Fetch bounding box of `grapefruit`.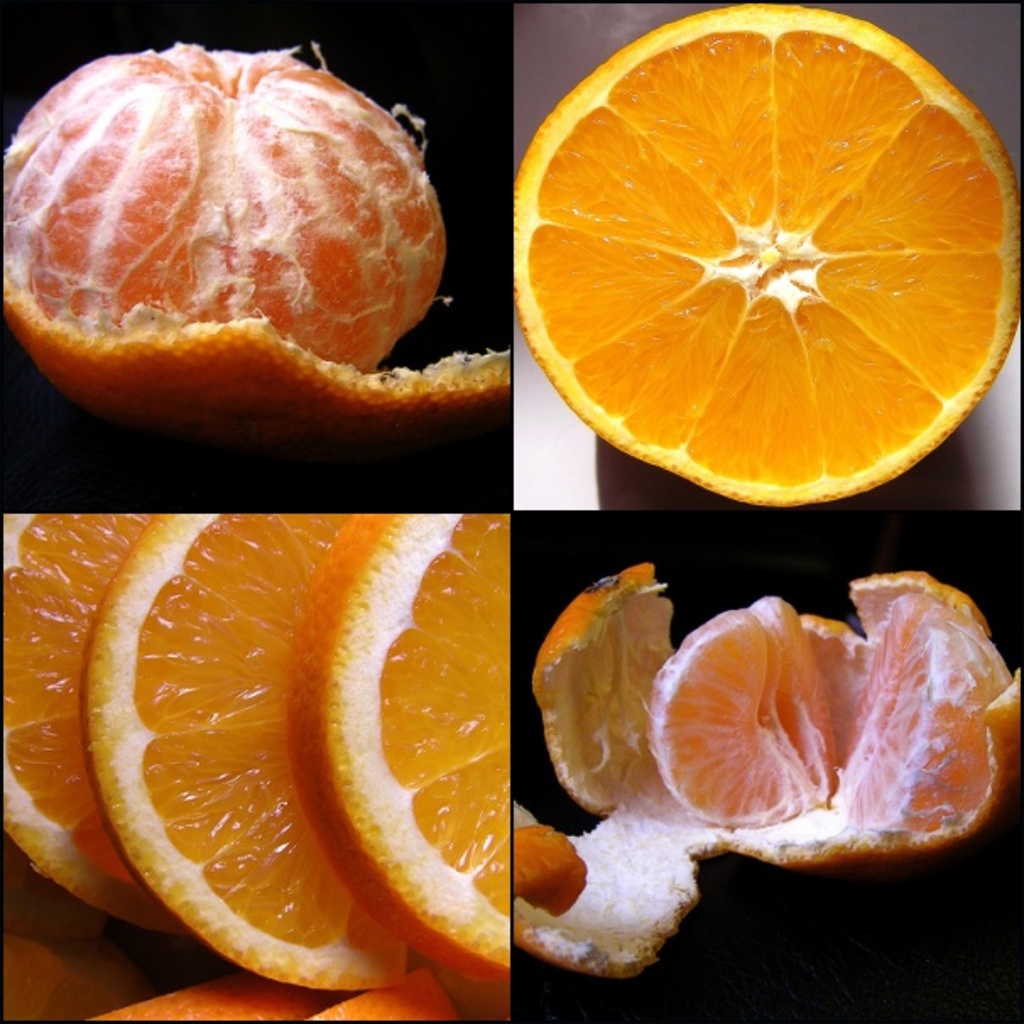
Bbox: [left=0, top=39, right=505, bottom=461].
